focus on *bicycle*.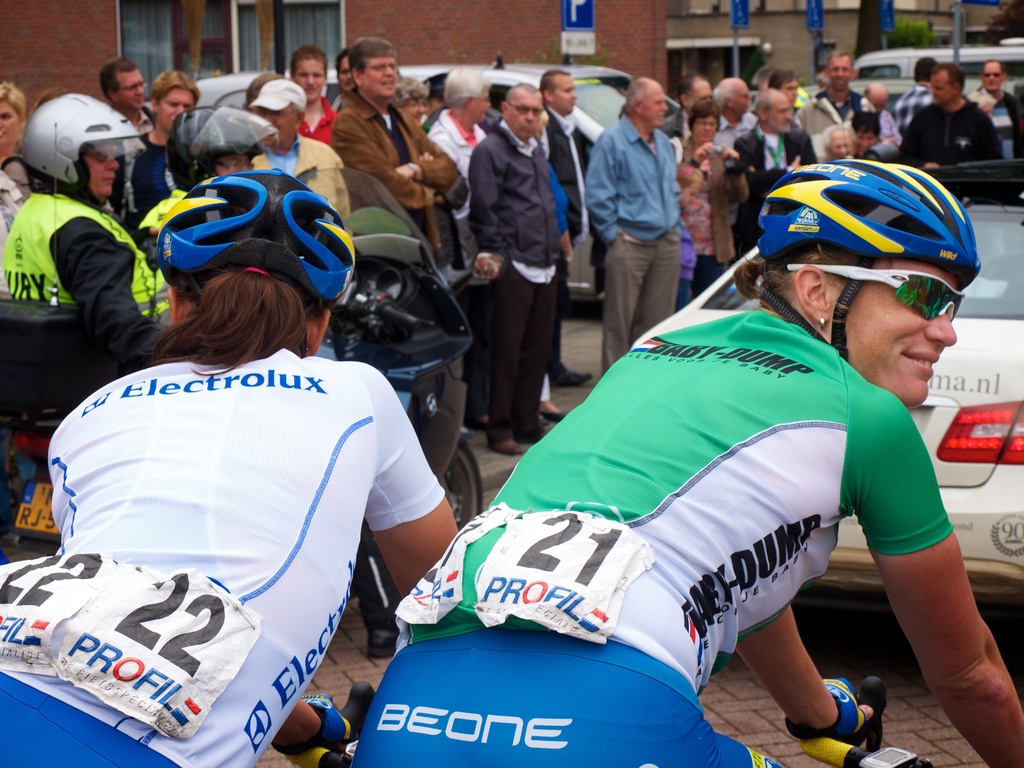
Focused at bbox=[282, 680, 376, 767].
